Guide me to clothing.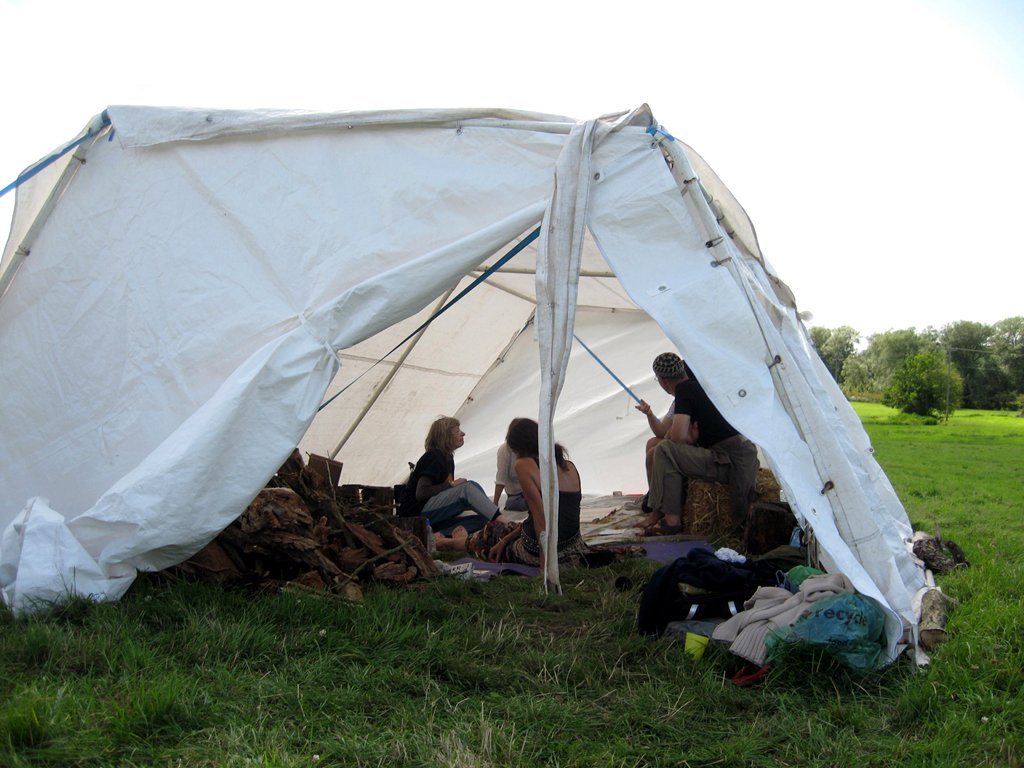
Guidance: [660,403,675,419].
